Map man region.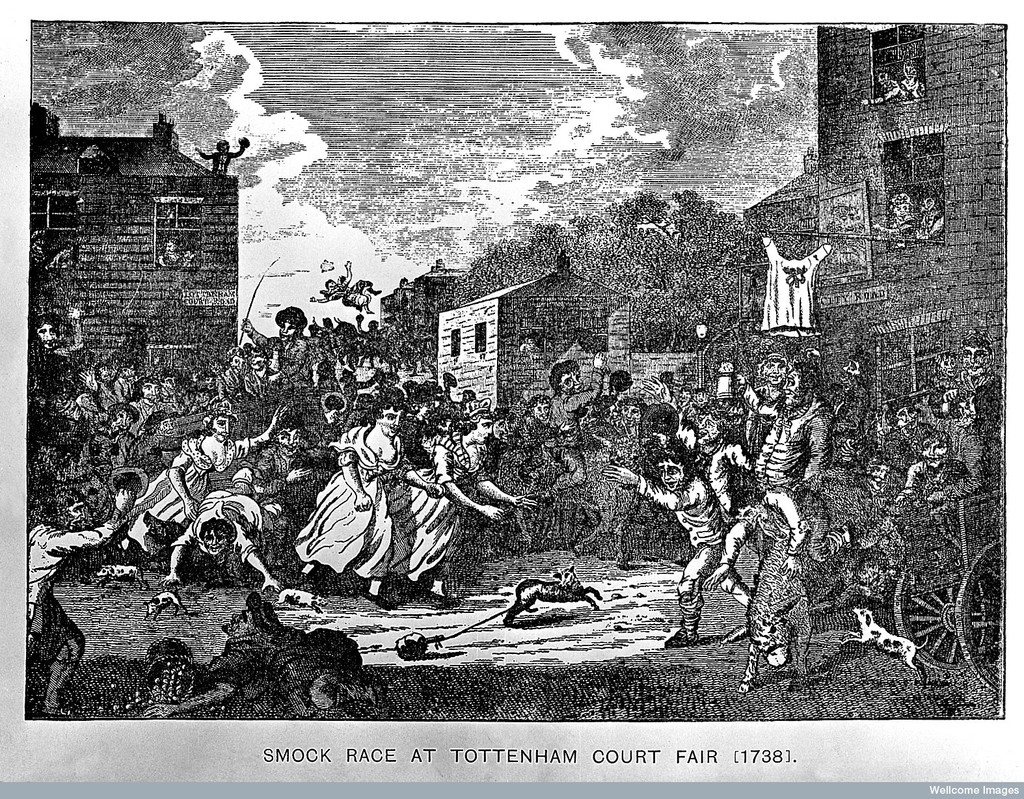
Mapped to {"left": 731, "top": 365, "right": 829, "bottom": 549}.
